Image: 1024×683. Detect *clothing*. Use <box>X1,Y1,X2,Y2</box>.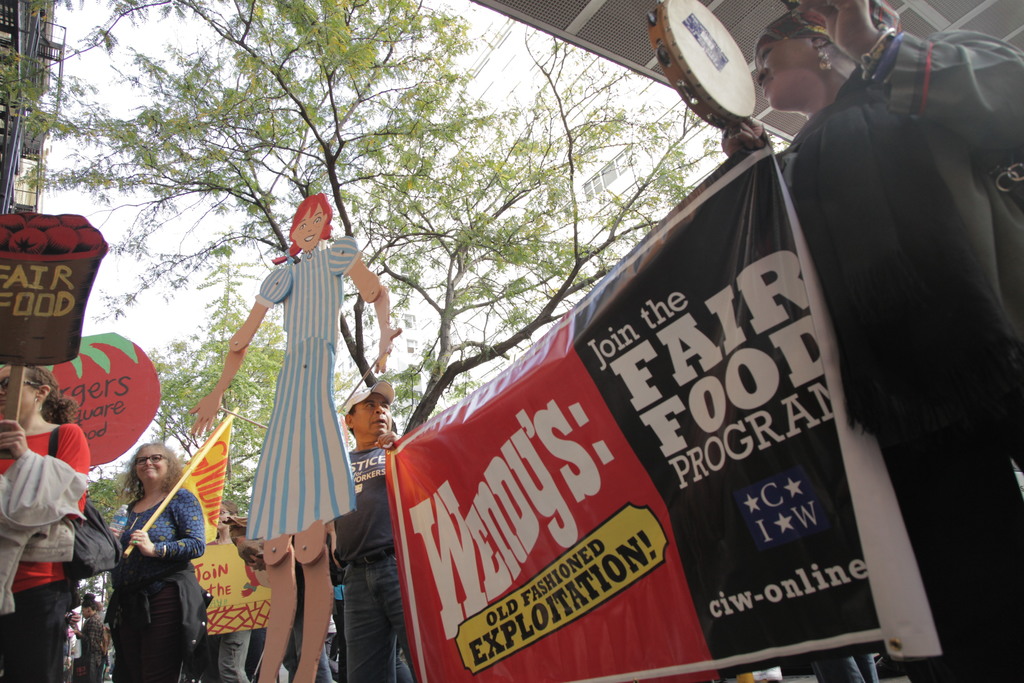
<box>232,222,366,582</box>.
